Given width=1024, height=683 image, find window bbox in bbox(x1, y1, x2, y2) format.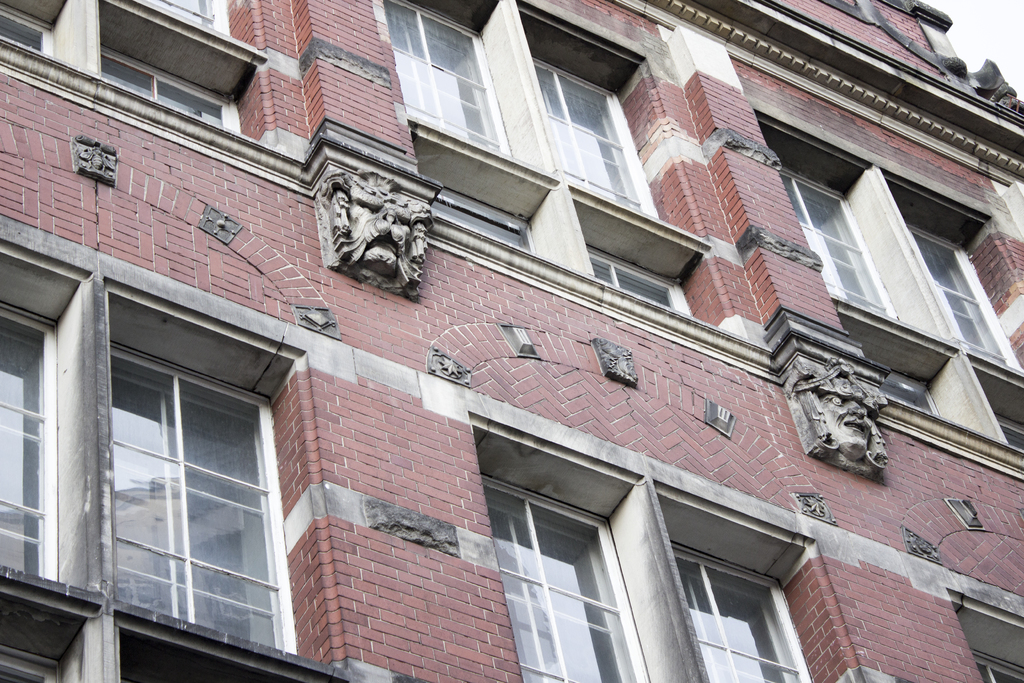
bbox(0, 219, 352, 682).
